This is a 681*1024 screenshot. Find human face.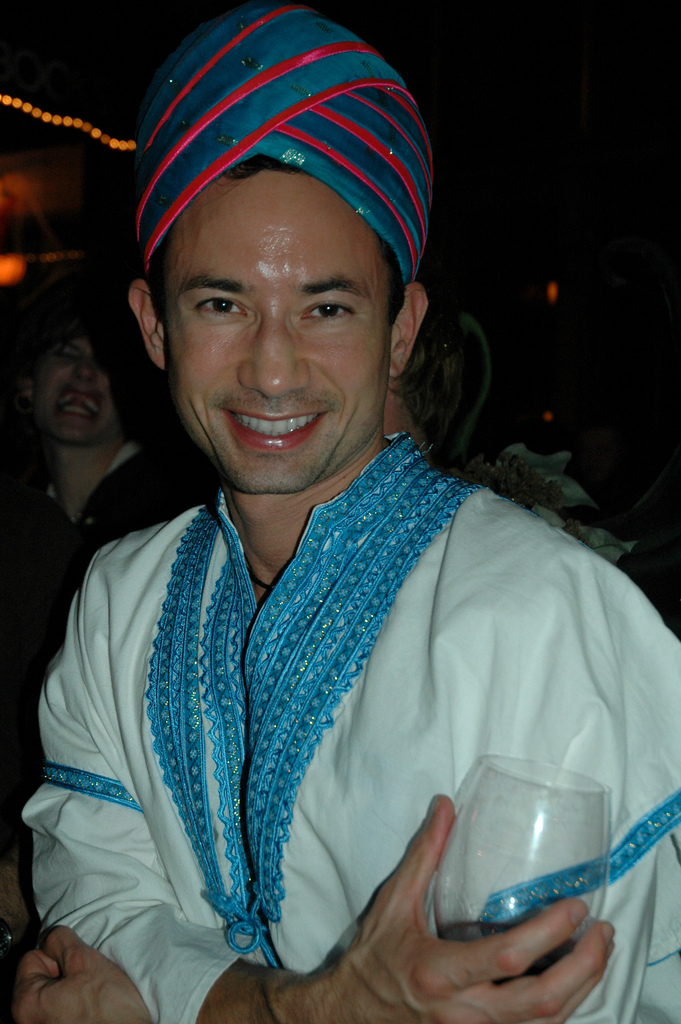
Bounding box: <region>32, 335, 122, 449</region>.
